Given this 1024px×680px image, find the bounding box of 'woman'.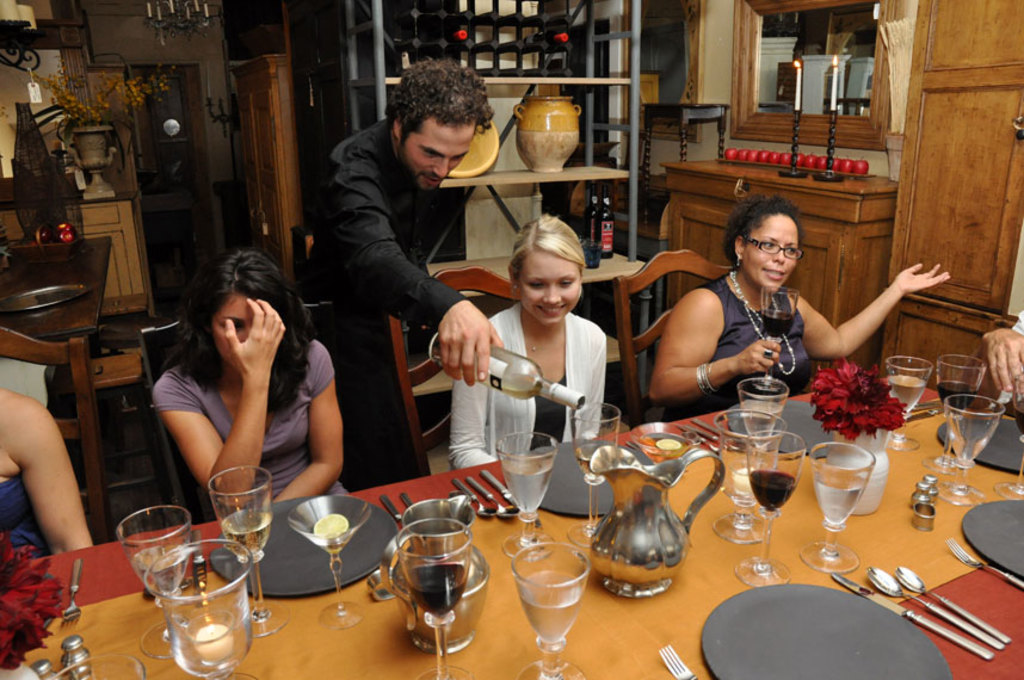
[x1=0, y1=389, x2=92, y2=560].
